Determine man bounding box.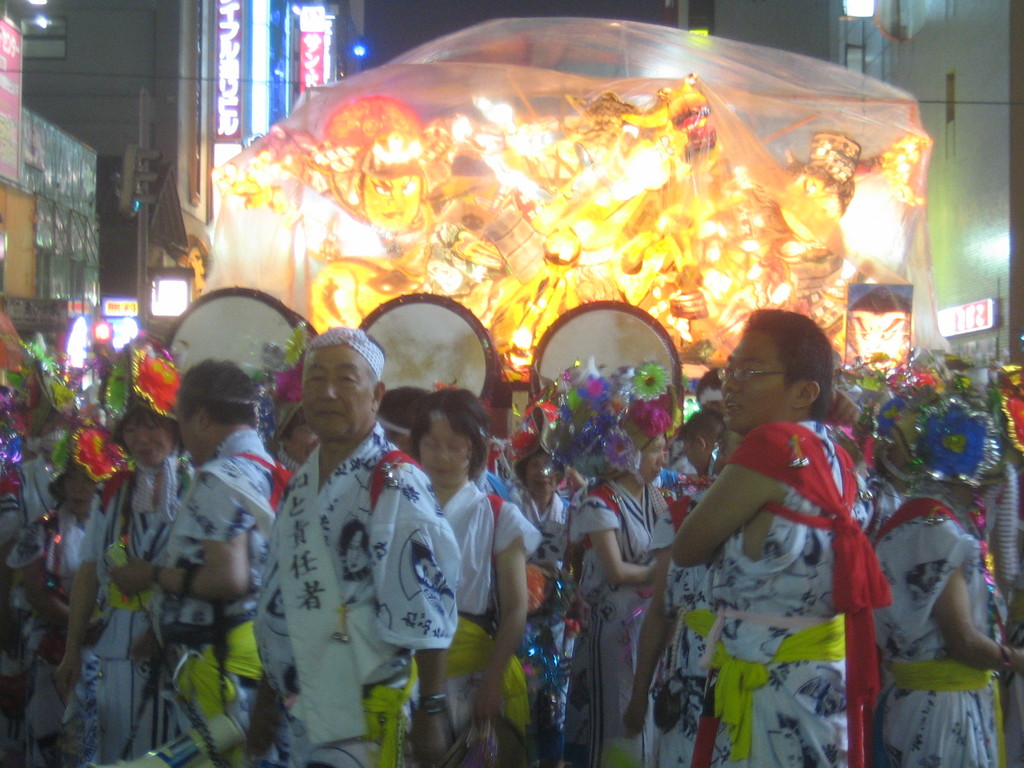
Determined: box=[152, 358, 291, 767].
